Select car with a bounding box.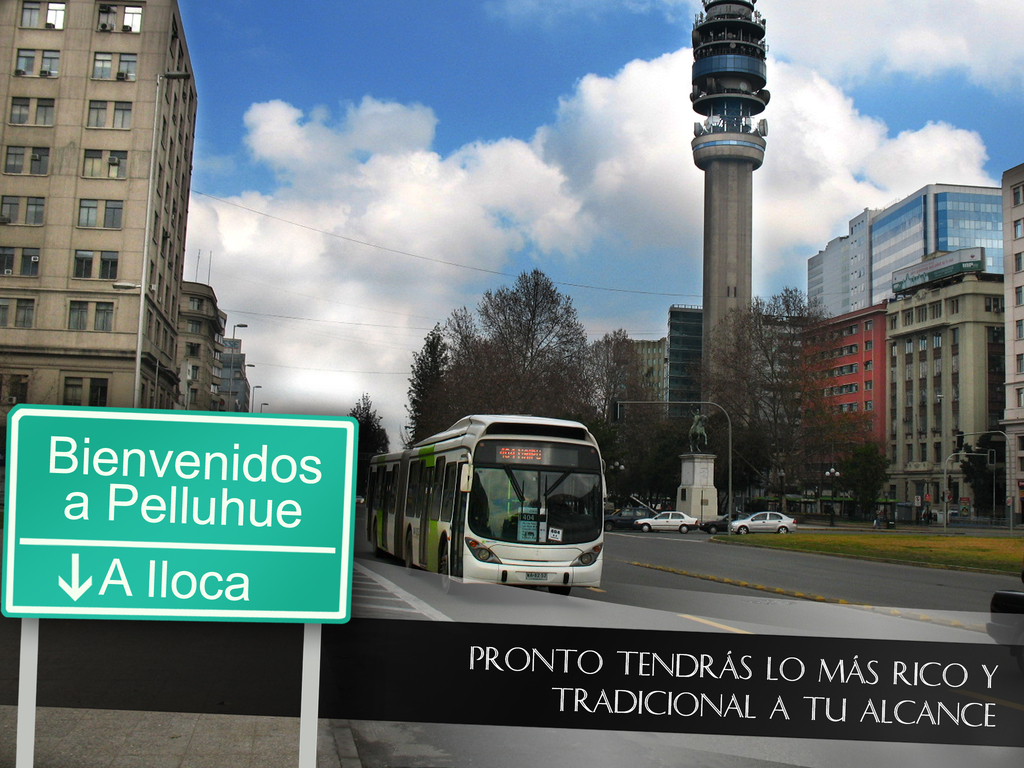
box=[605, 502, 614, 512].
